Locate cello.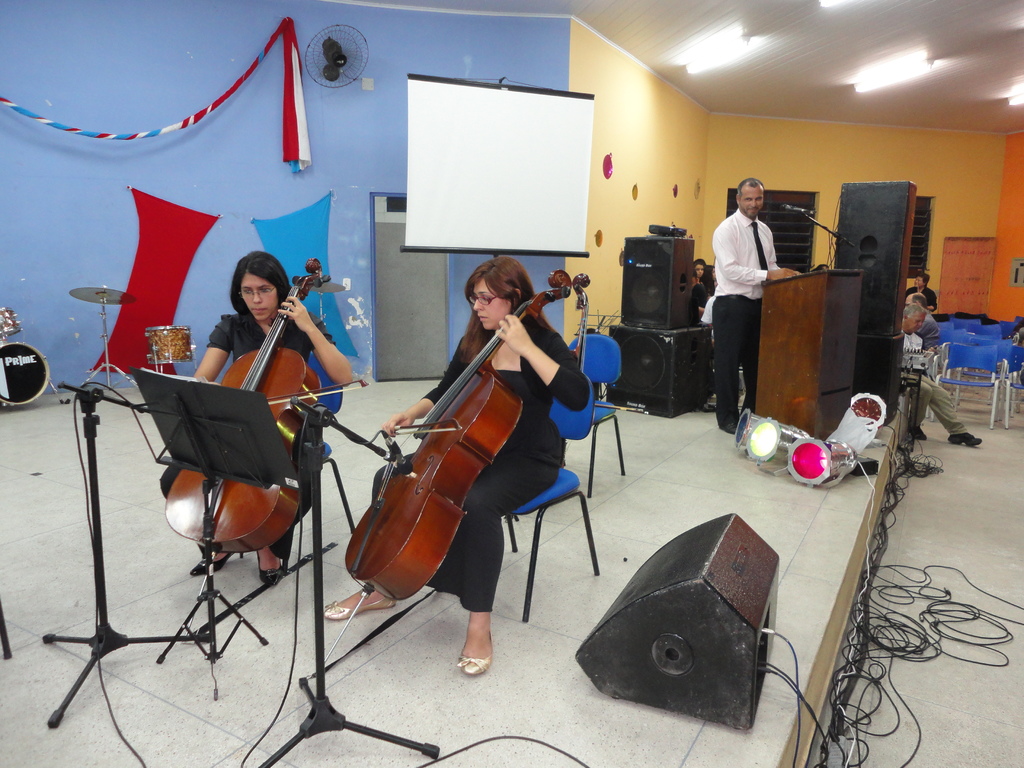
Bounding box: <box>164,255,372,634</box>.
